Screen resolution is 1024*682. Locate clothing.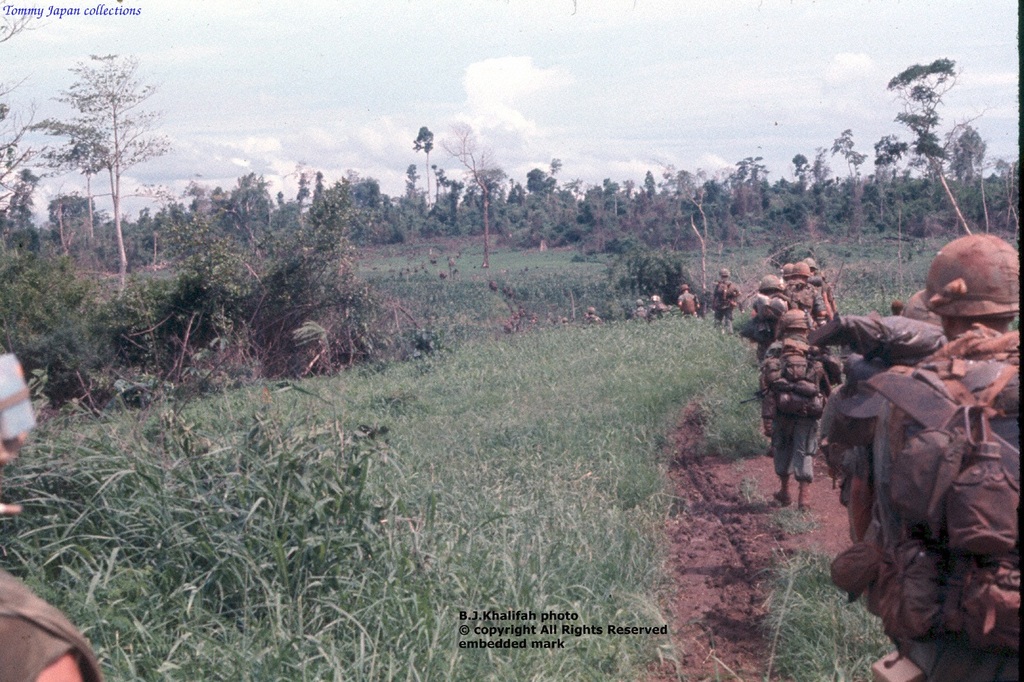
select_region(861, 325, 1023, 681).
